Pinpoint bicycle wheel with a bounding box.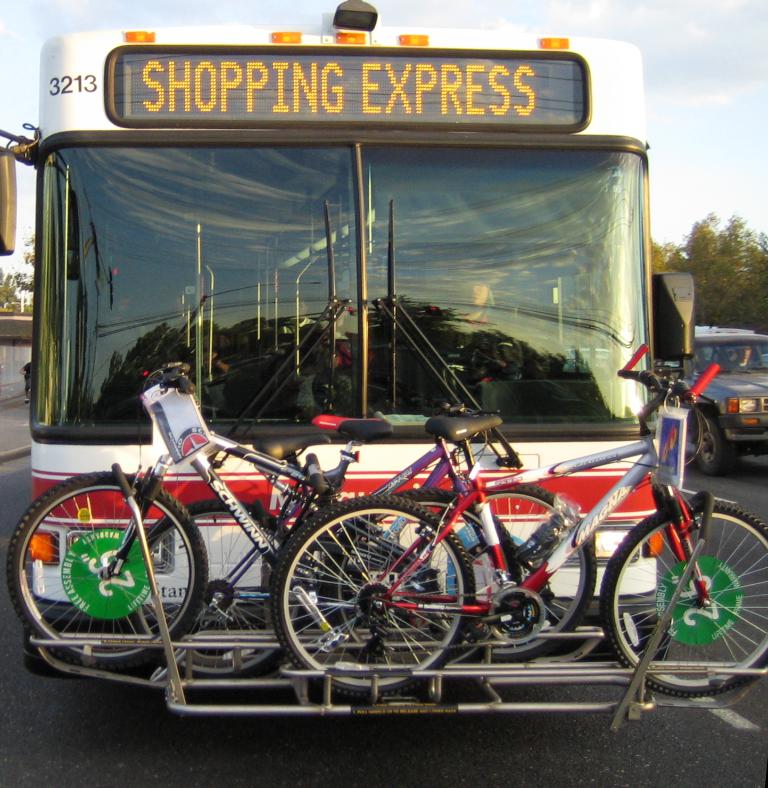
423:480:594:669.
